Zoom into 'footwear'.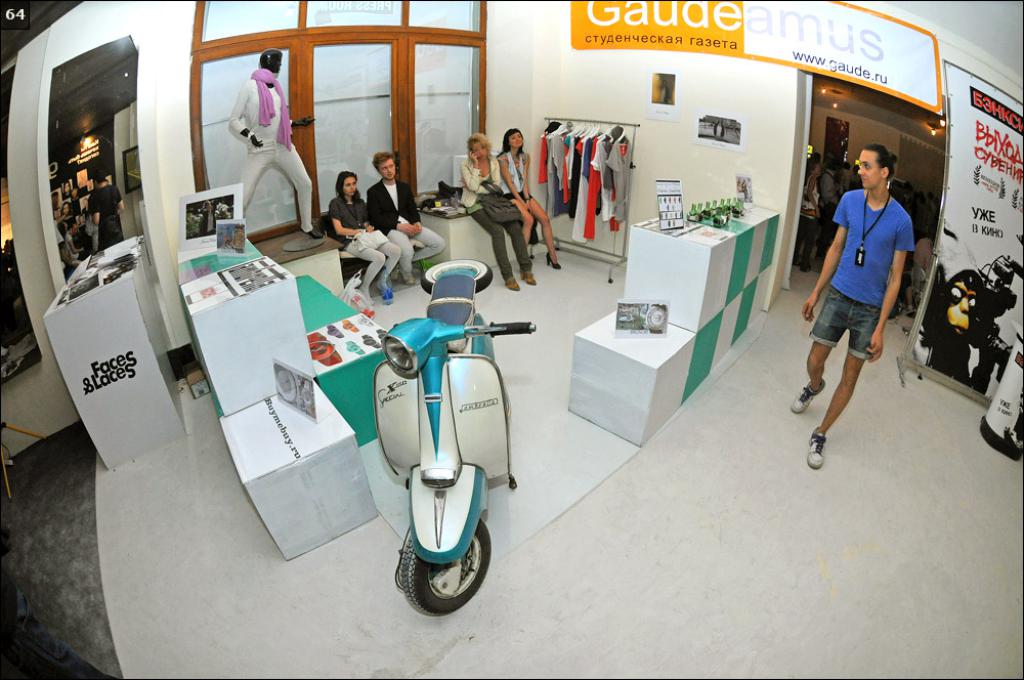
Zoom target: Rect(400, 274, 418, 288).
